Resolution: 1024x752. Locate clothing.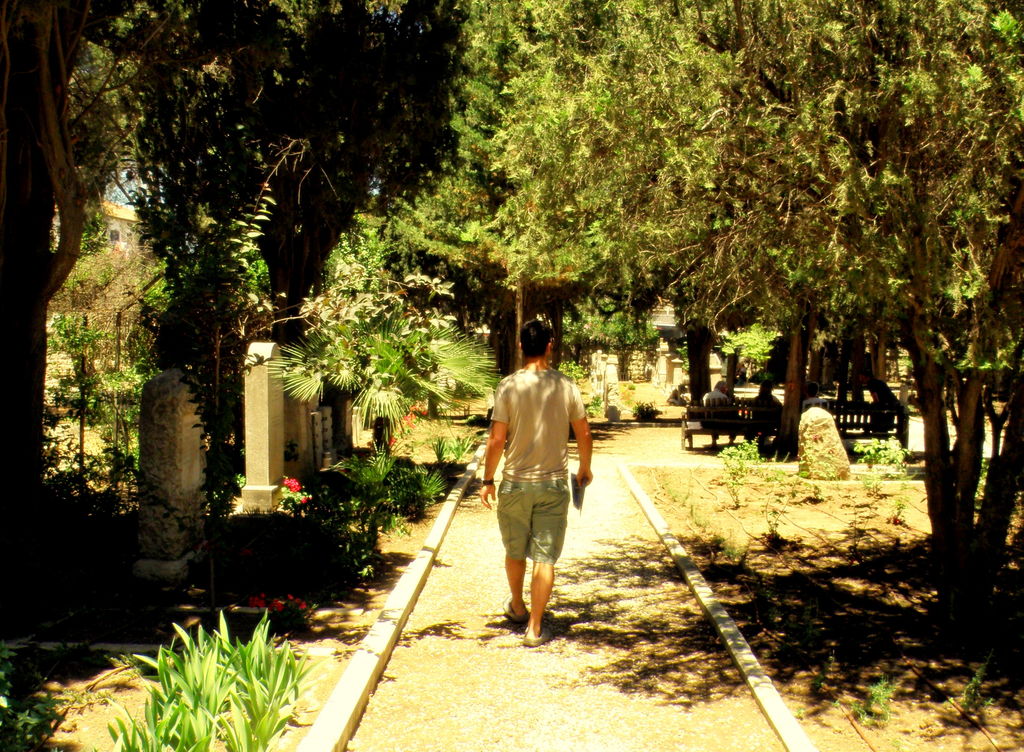
699,384,733,443.
